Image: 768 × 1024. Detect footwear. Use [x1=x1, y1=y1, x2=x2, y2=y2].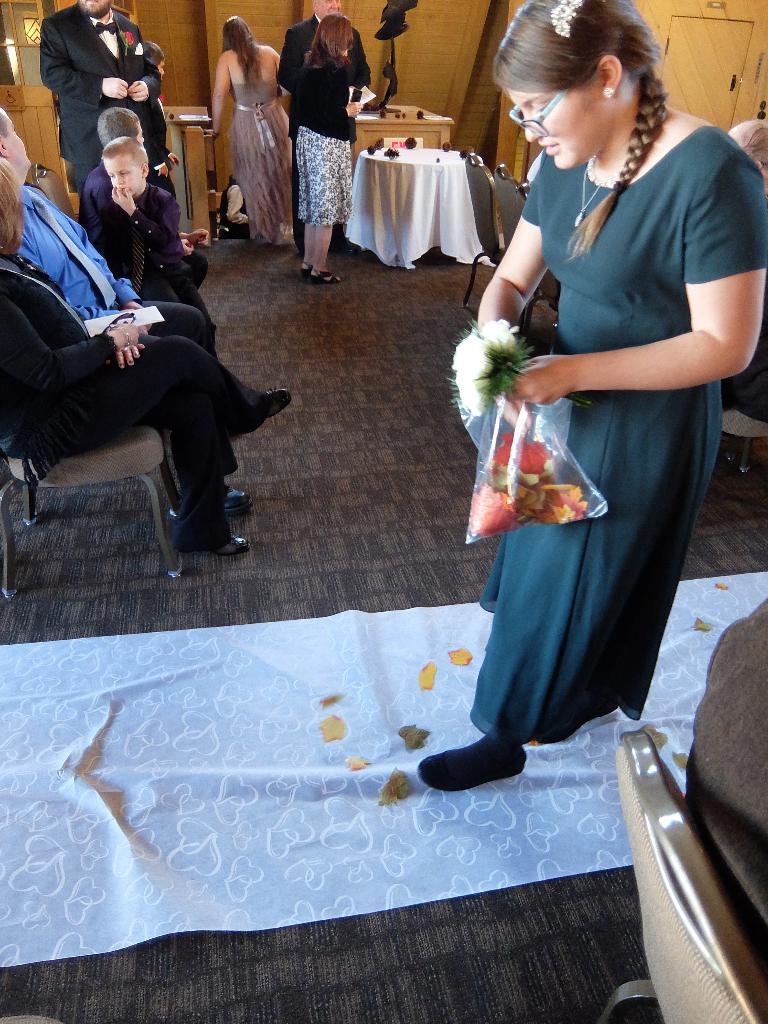
[x1=226, y1=484, x2=256, y2=515].
